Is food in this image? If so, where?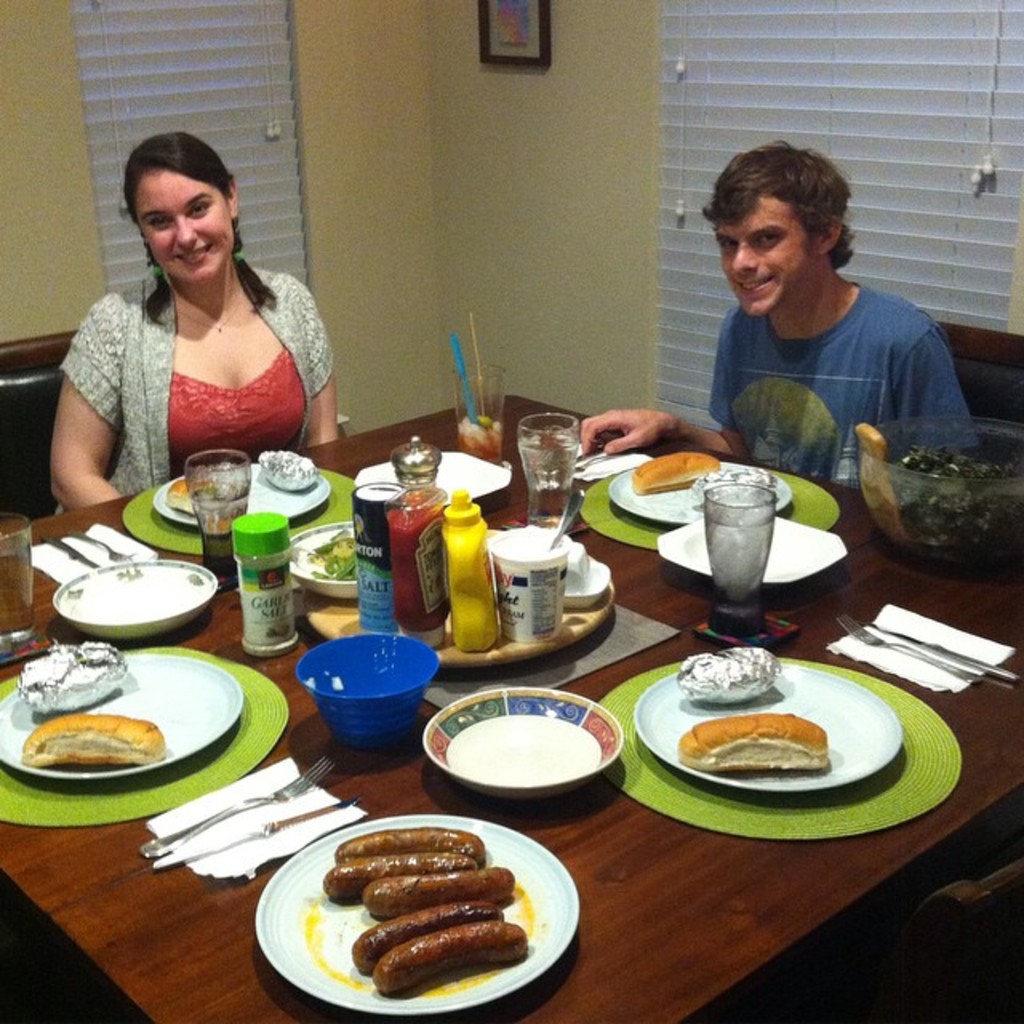
Yes, at BBox(669, 645, 789, 707).
